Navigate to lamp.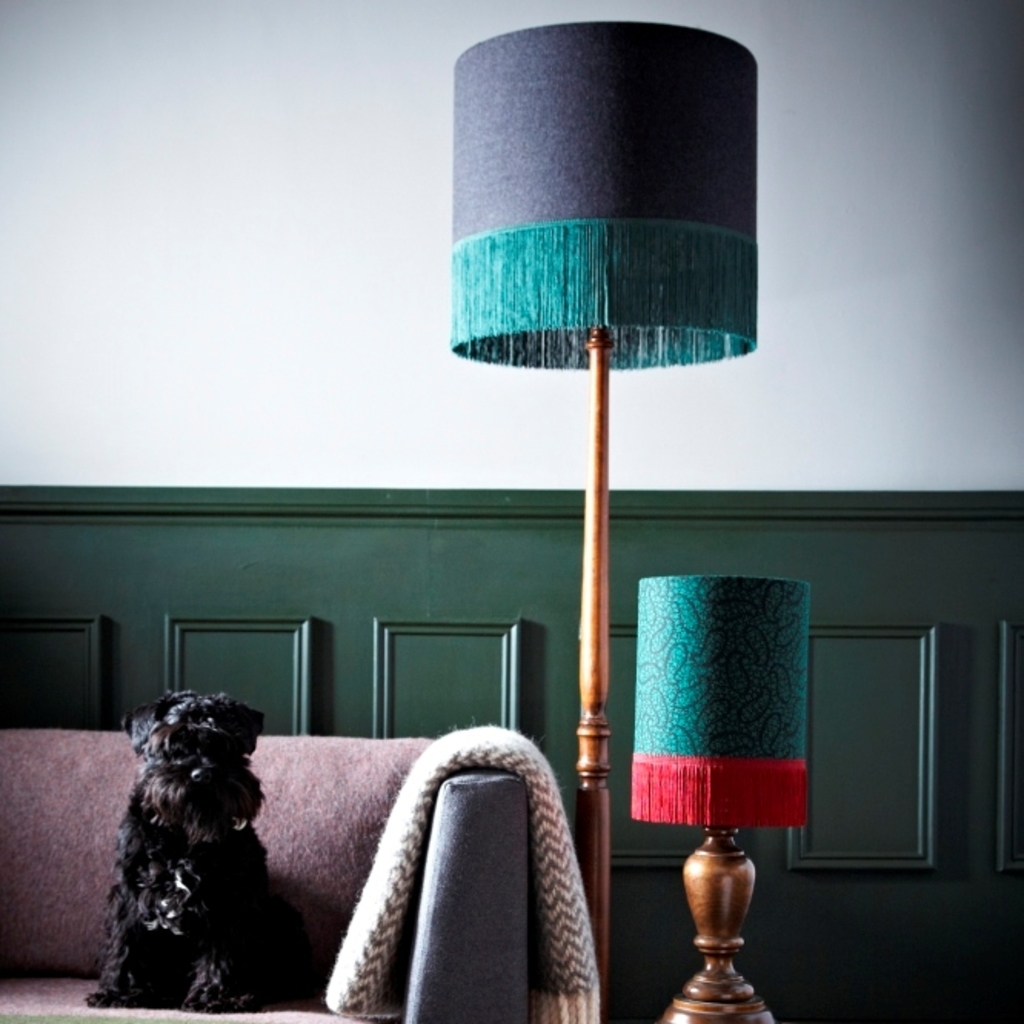
Navigation target: 443:18:760:1022.
